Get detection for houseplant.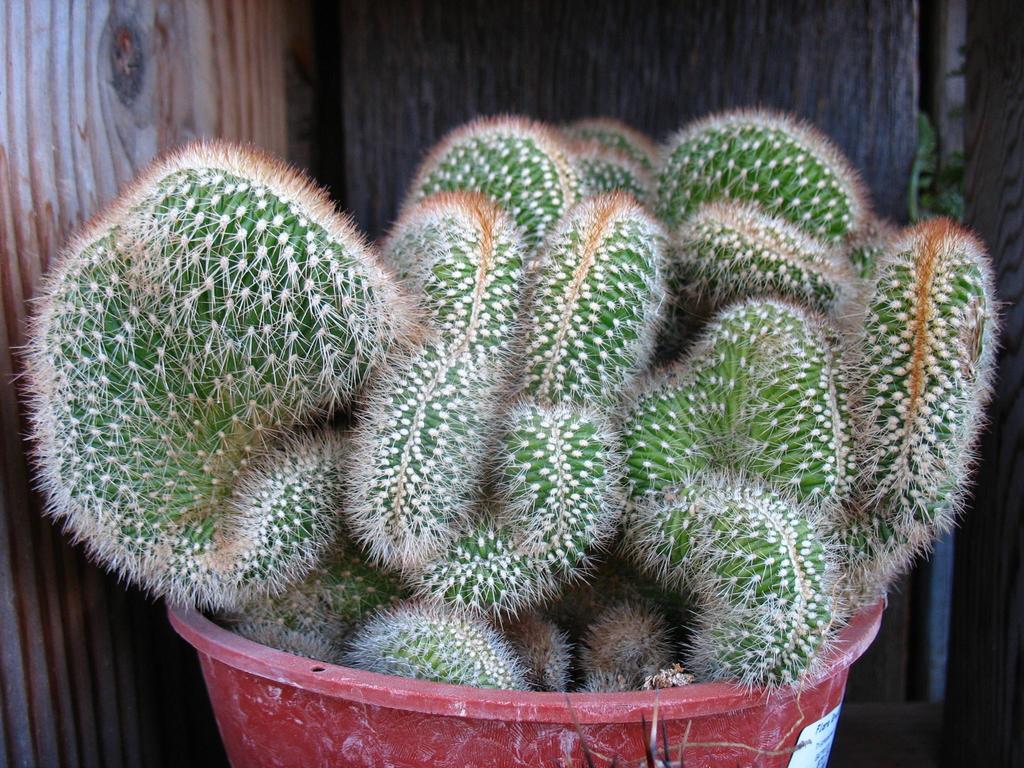
Detection: <box>0,114,1021,767</box>.
